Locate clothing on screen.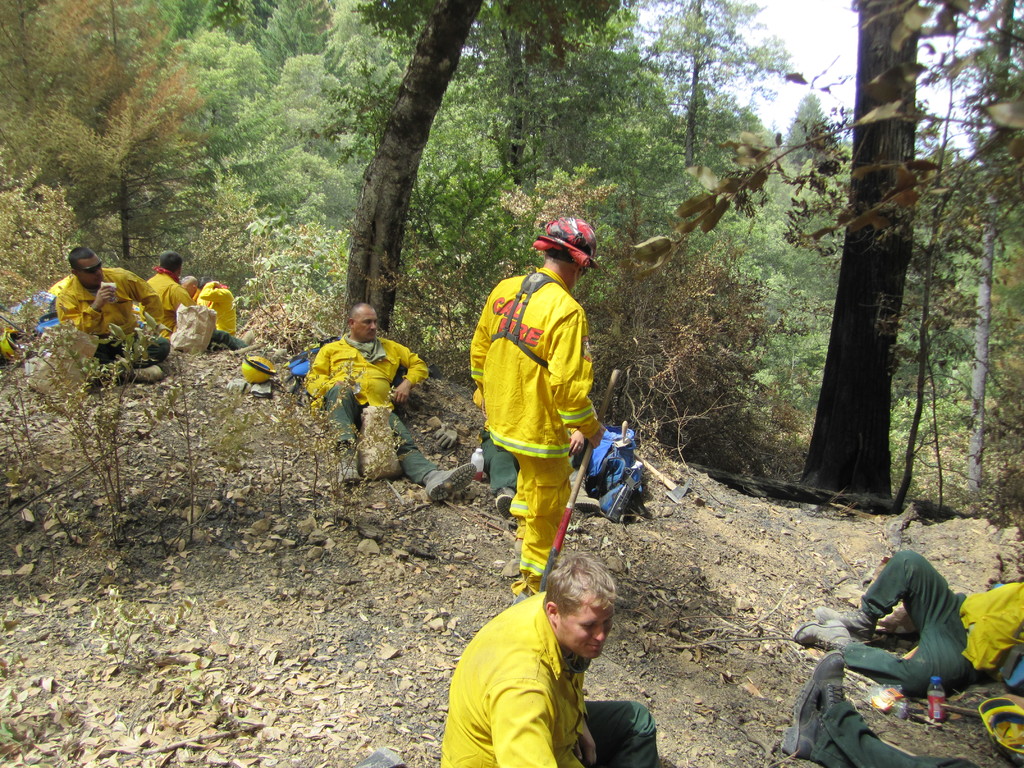
On screen at (x1=55, y1=260, x2=172, y2=359).
